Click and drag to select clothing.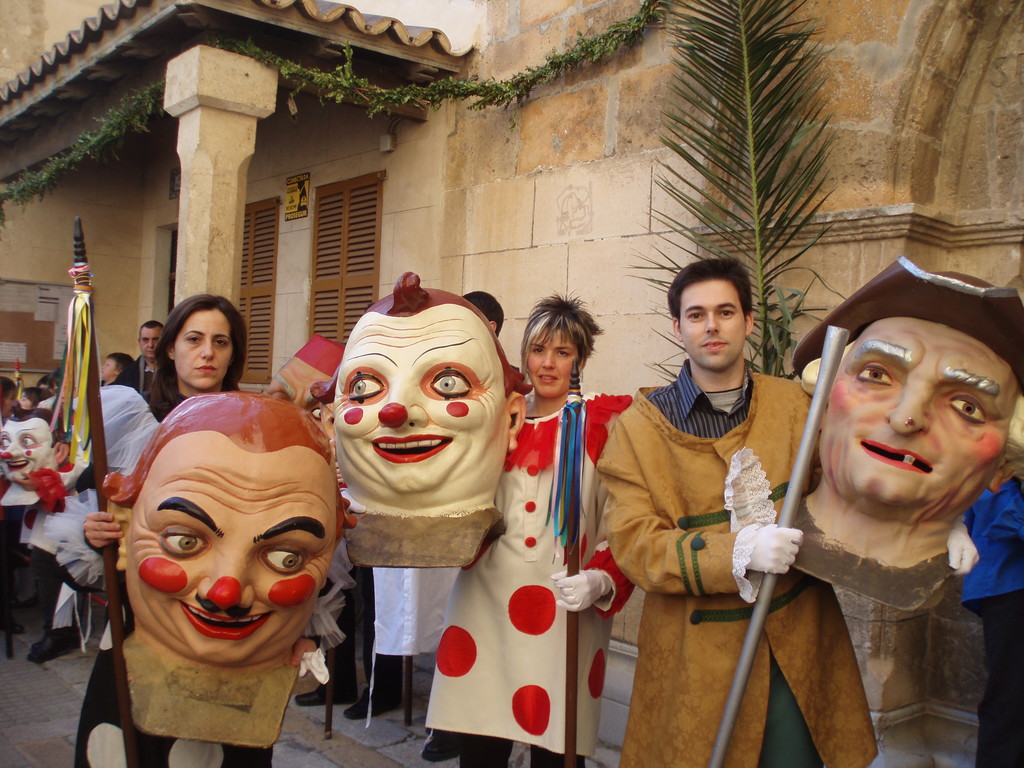
Selection: <bbox>963, 478, 1023, 767</bbox>.
